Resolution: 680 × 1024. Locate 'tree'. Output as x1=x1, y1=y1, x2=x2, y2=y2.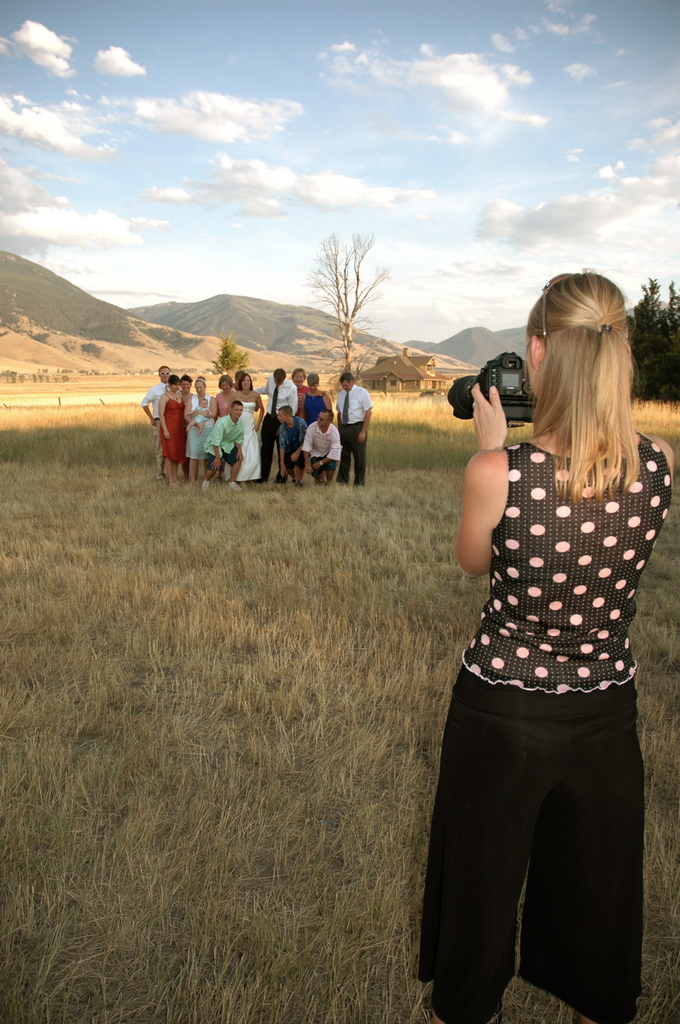
x1=212, y1=333, x2=249, y2=371.
